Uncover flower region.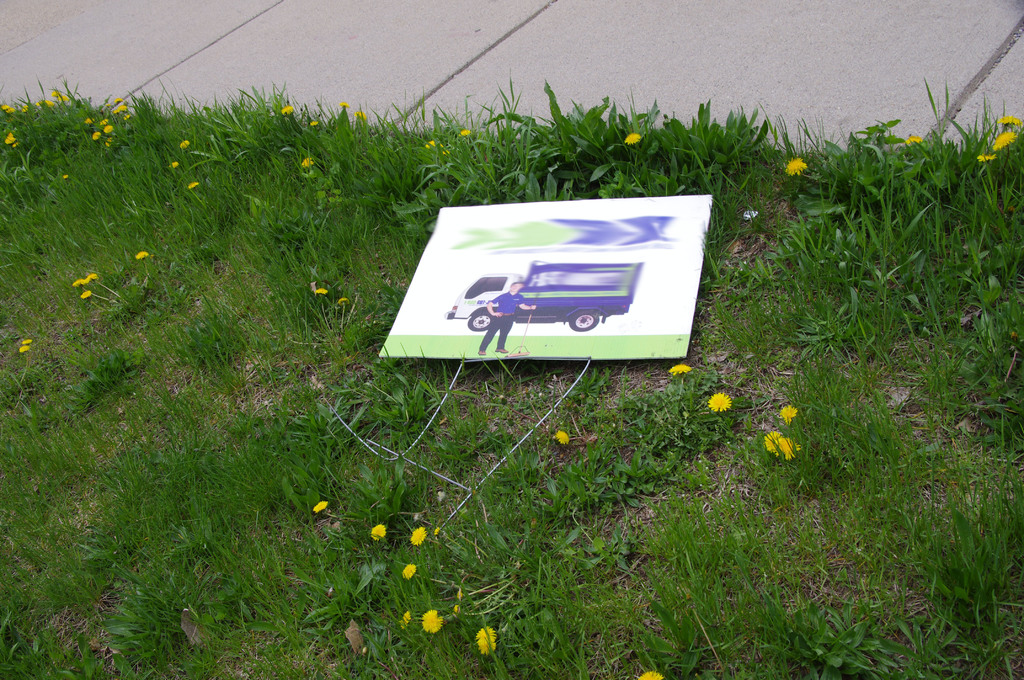
Uncovered: Rect(906, 139, 925, 145).
